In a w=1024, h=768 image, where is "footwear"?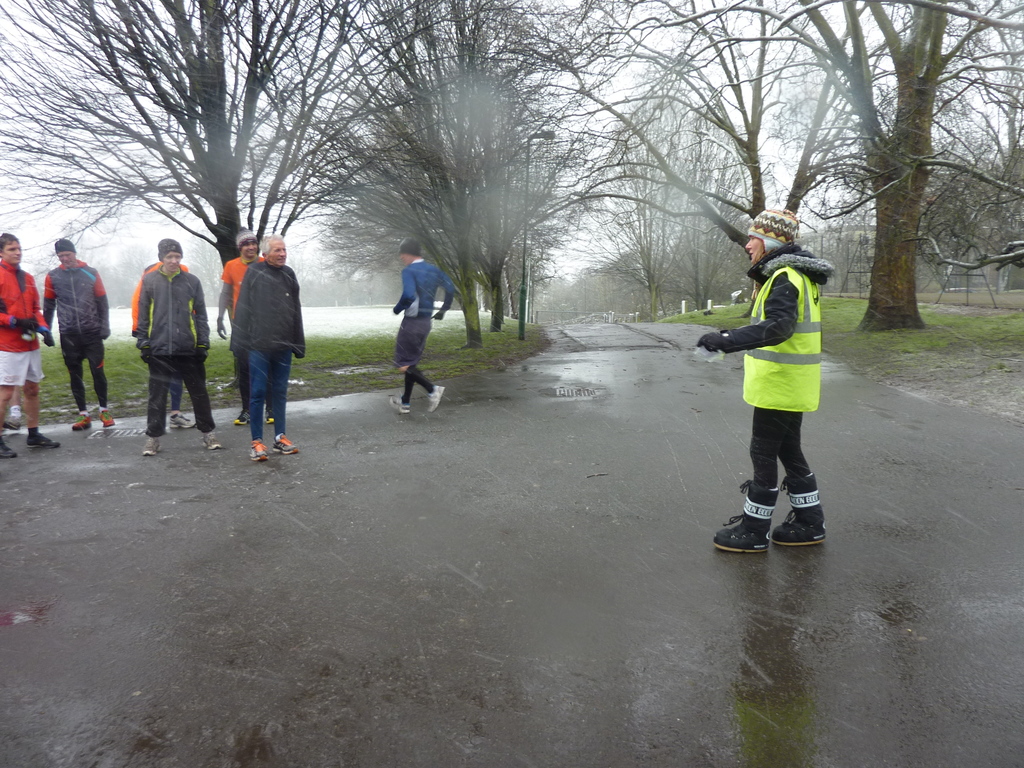
bbox(24, 434, 59, 447).
